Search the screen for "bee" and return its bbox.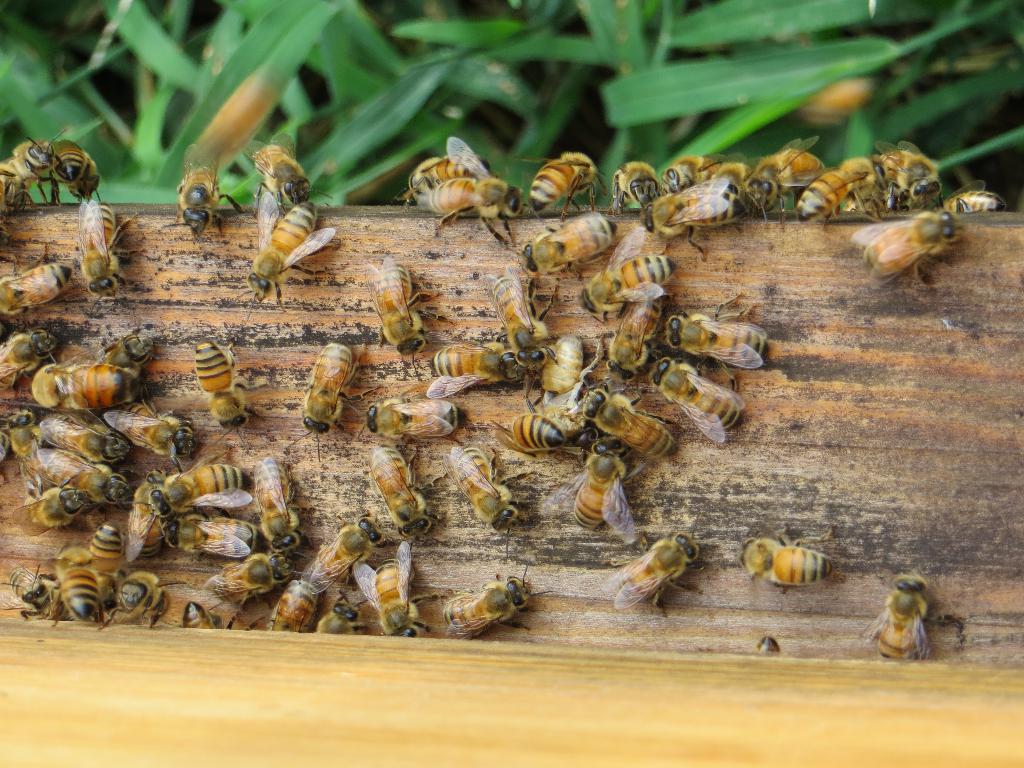
Found: [x1=13, y1=483, x2=99, y2=543].
